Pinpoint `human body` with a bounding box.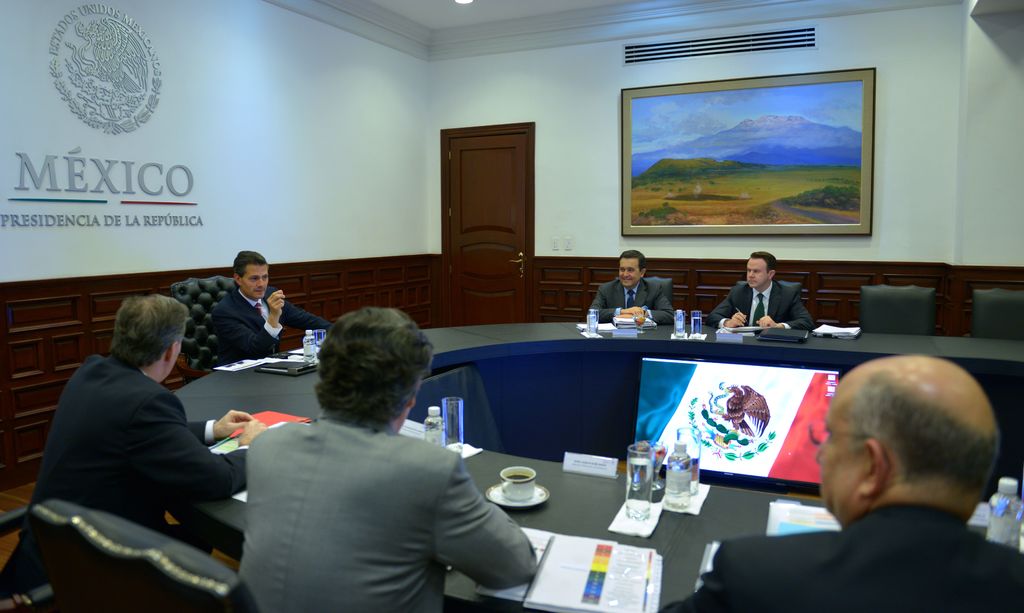
(588, 246, 678, 325).
